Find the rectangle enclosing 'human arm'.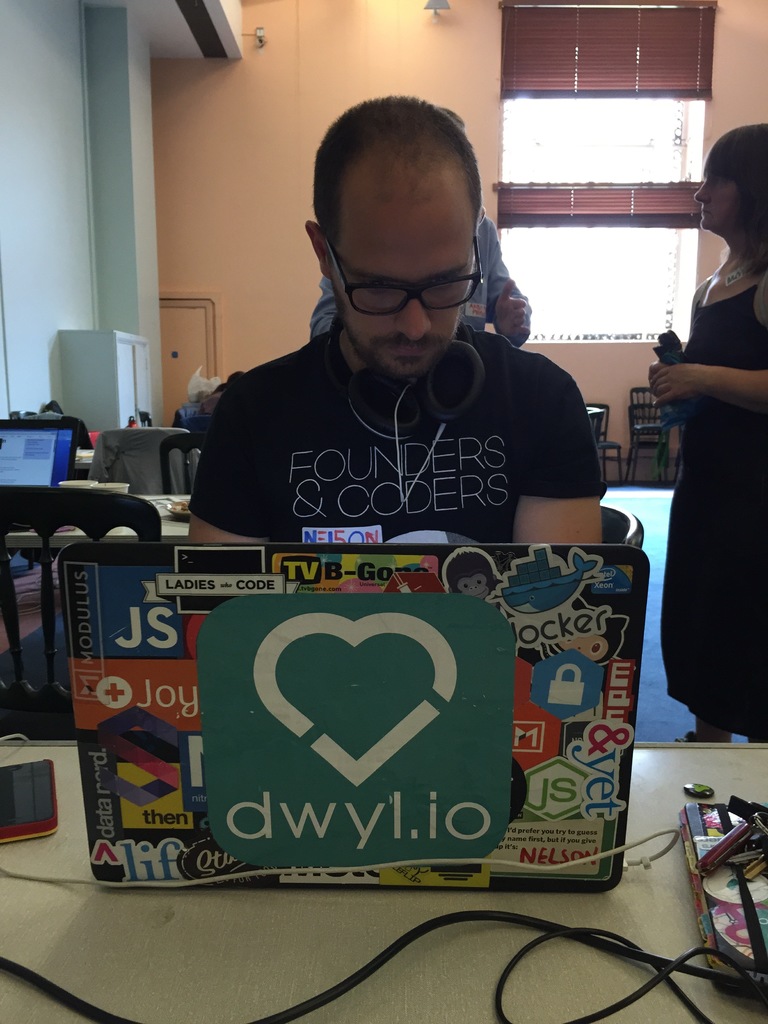
(475, 218, 534, 347).
